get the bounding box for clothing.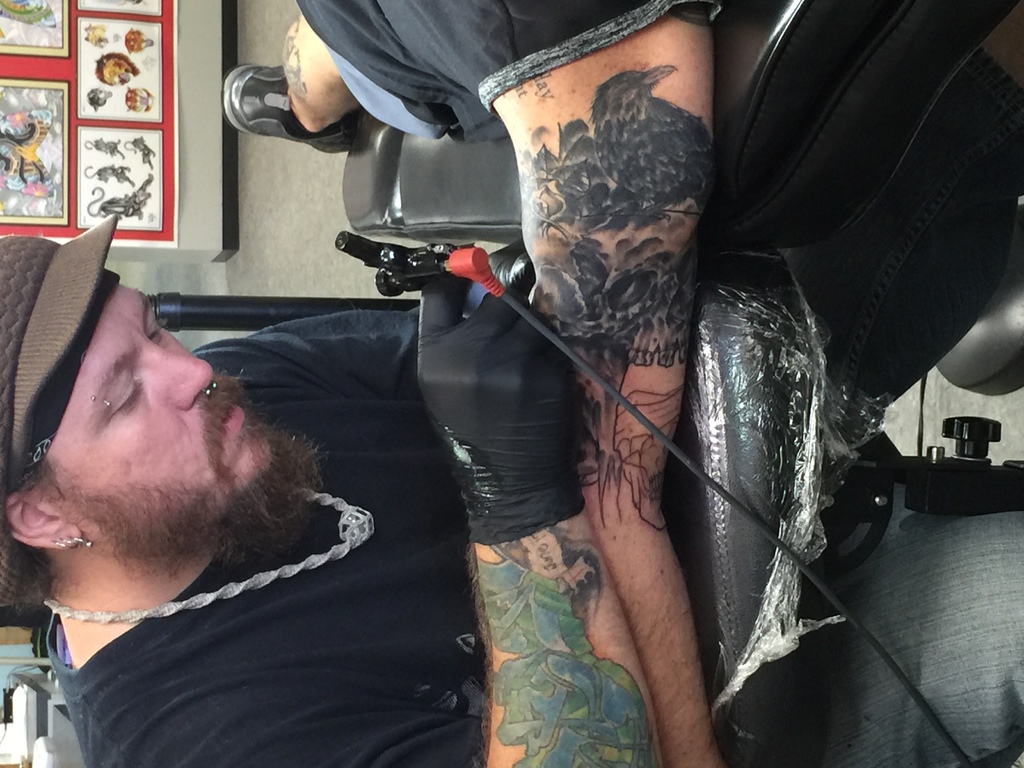
(left=39, top=308, right=1023, bottom=758).
